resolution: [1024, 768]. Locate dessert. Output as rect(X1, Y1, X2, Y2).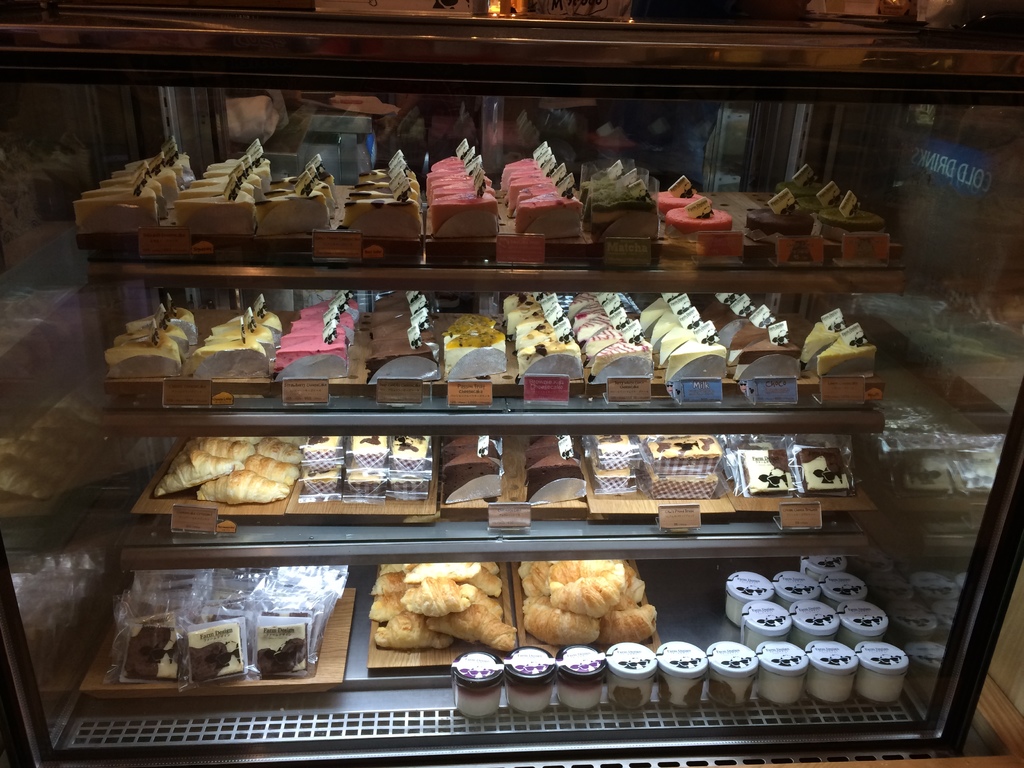
rect(712, 633, 751, 708).
